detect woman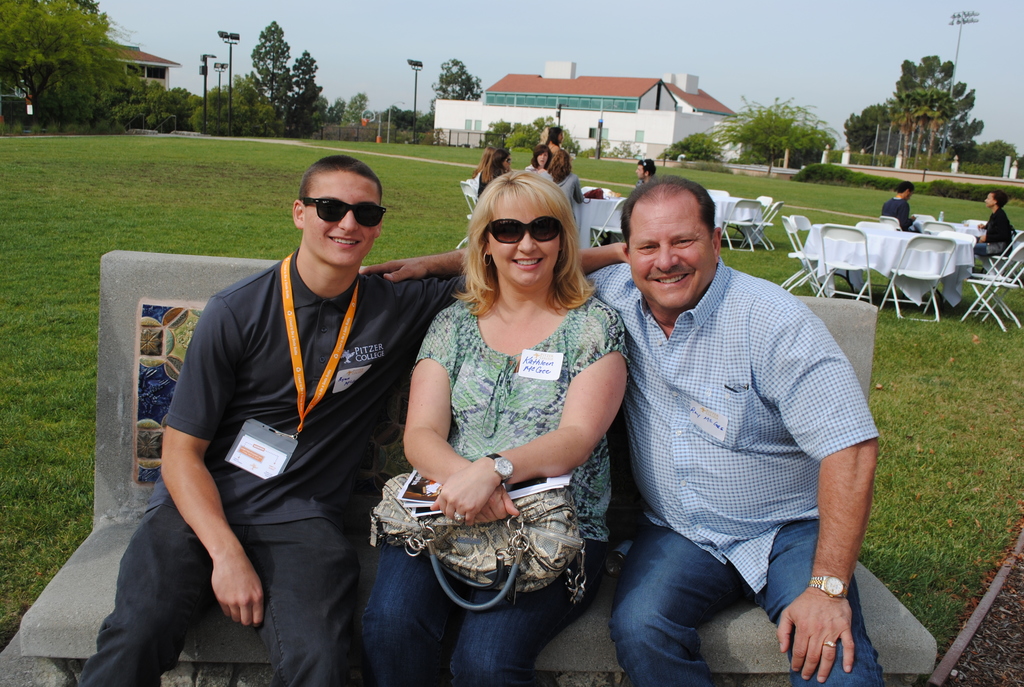
bbox(470, 145, 495, 178)
